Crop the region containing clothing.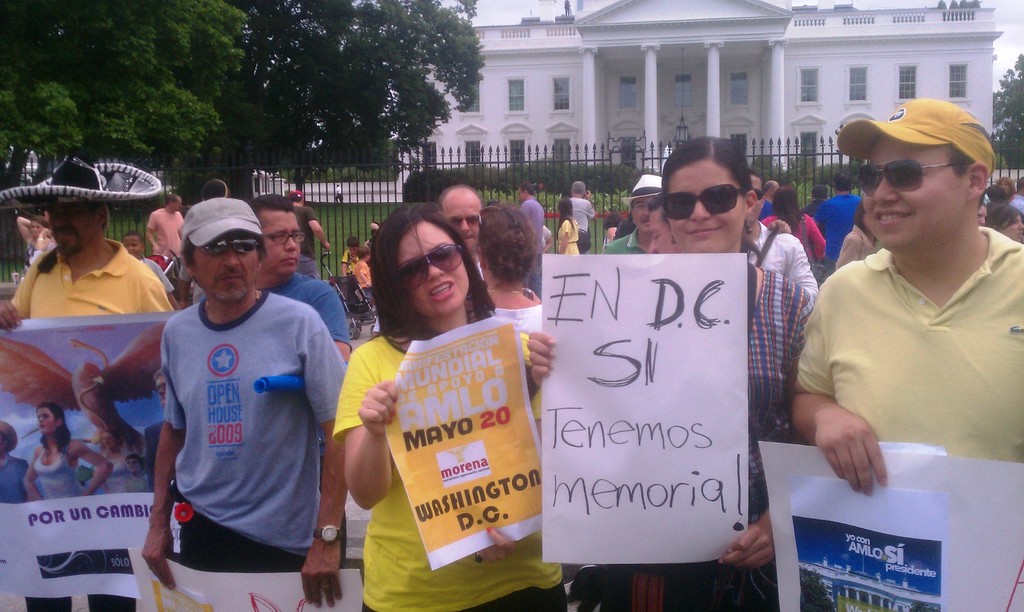
Crop region: l=12, t=236, r=184, b=611.
